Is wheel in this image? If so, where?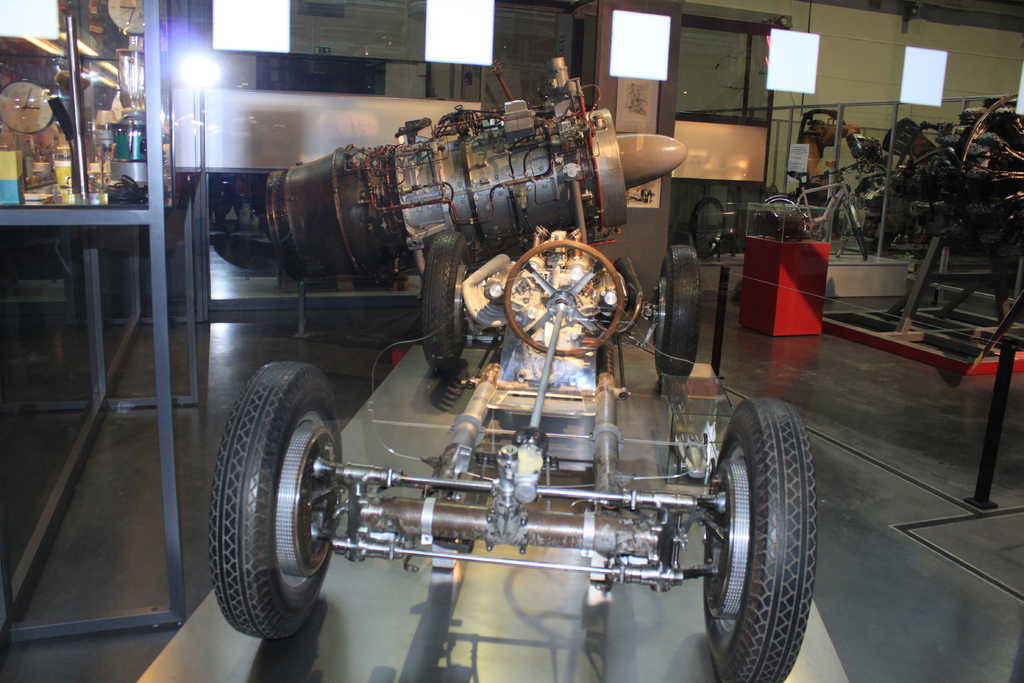
Yes, at bbox=(850, 199, 870, 261).
